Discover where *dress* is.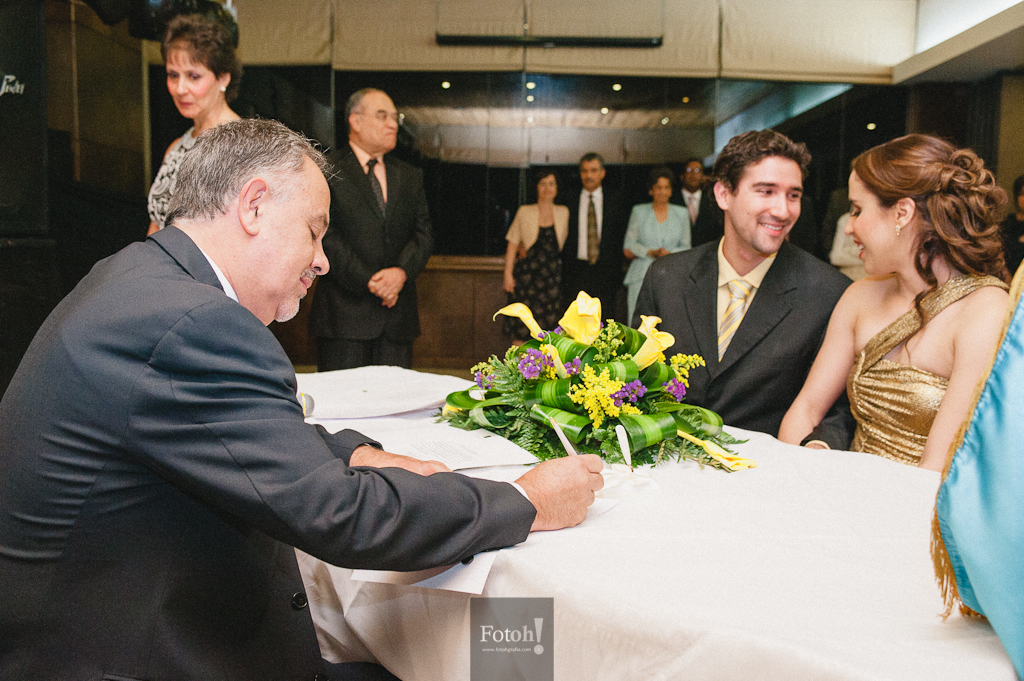
Discovered at bbox=[839, 268, 1014, 472].
